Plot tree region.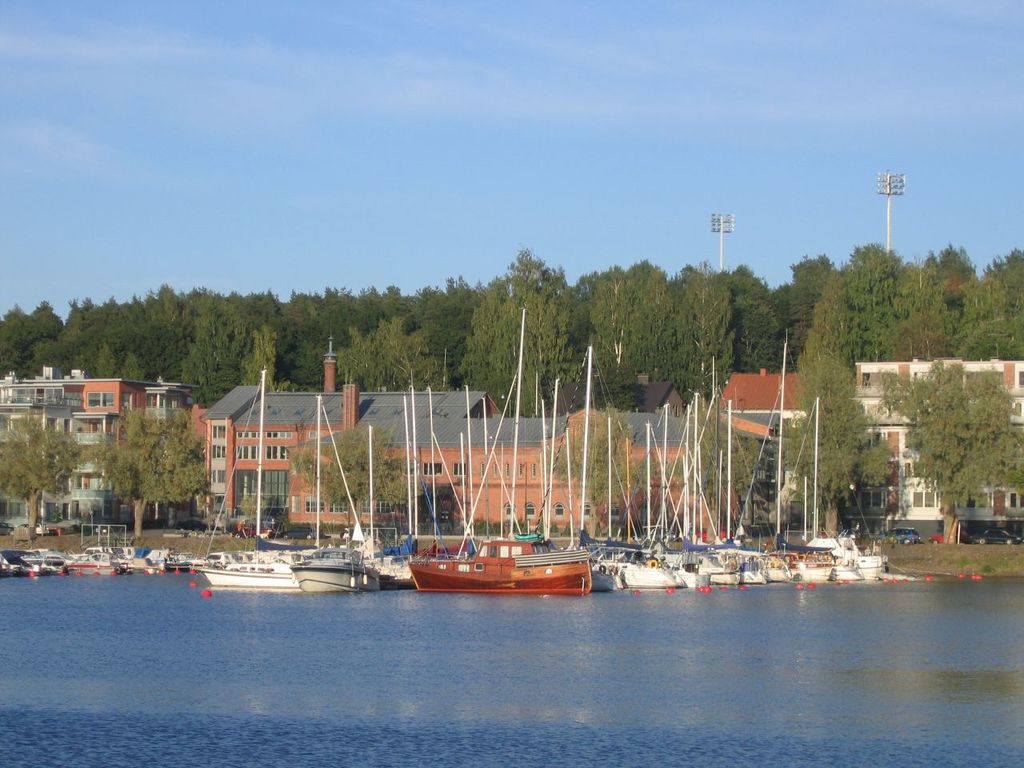
Plotted at [283, 432, 415, 546].
